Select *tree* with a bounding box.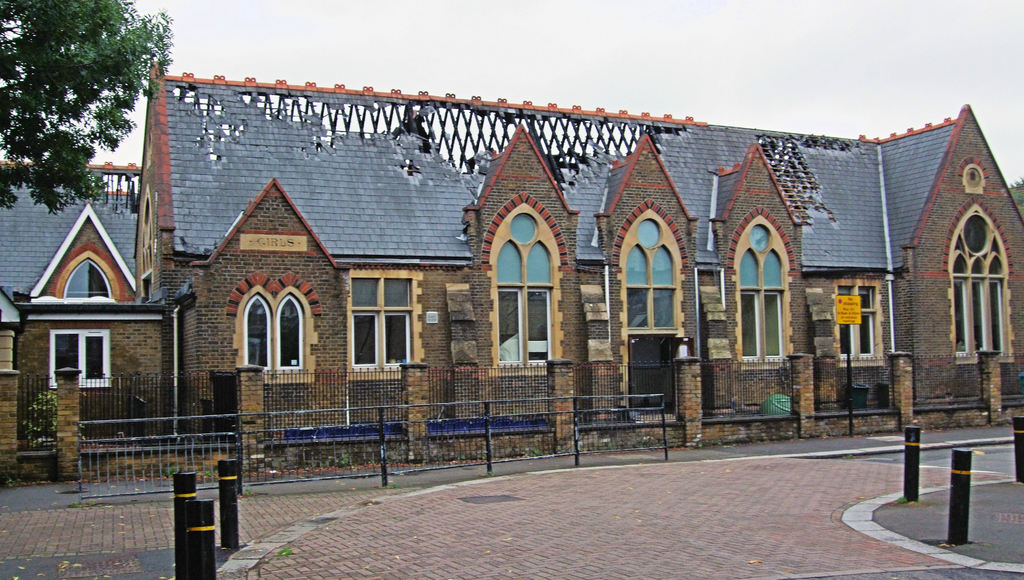
<box>0,0,170,213</box>.
